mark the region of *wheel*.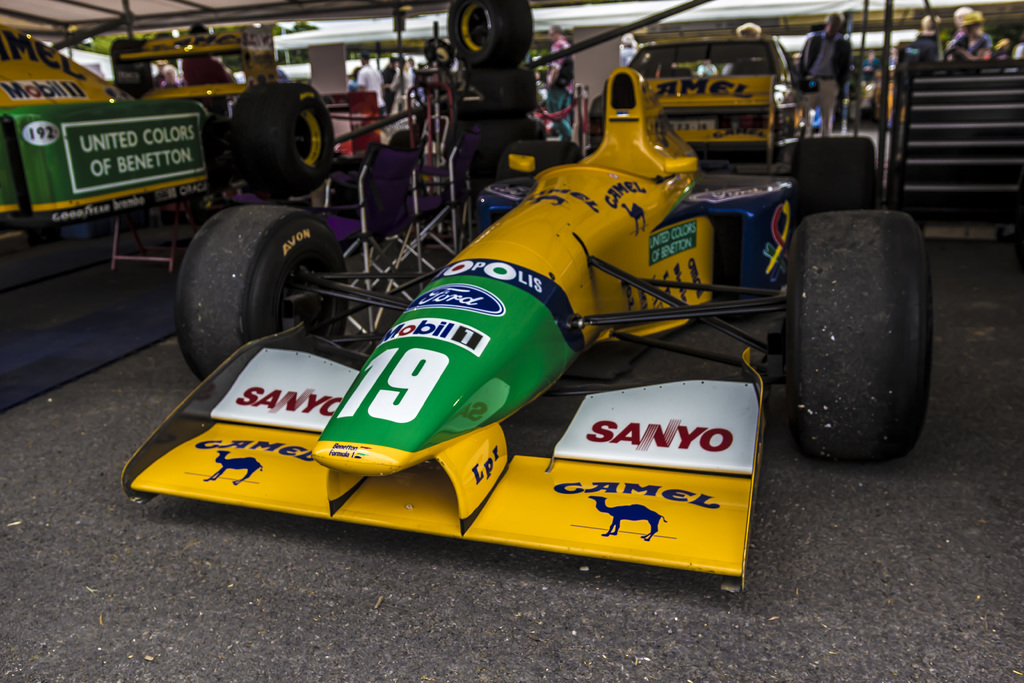
Region: (235, 81, 334, 200).
